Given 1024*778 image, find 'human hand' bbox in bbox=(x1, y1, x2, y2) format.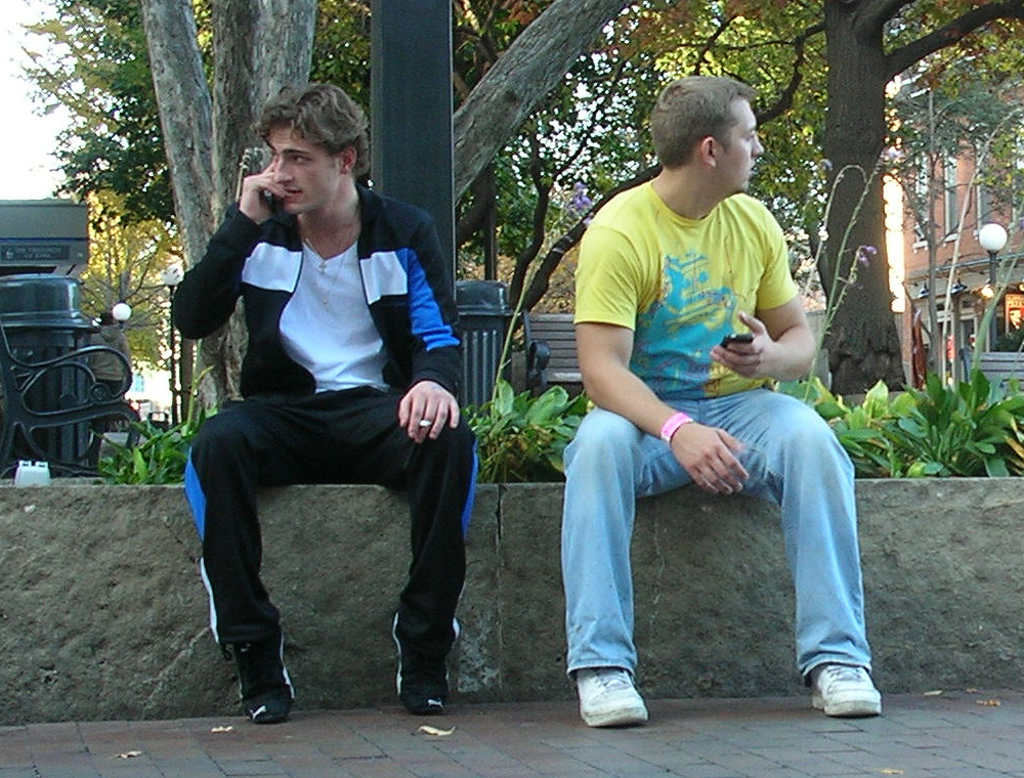
bbox=(708, 308, 776, 381).
